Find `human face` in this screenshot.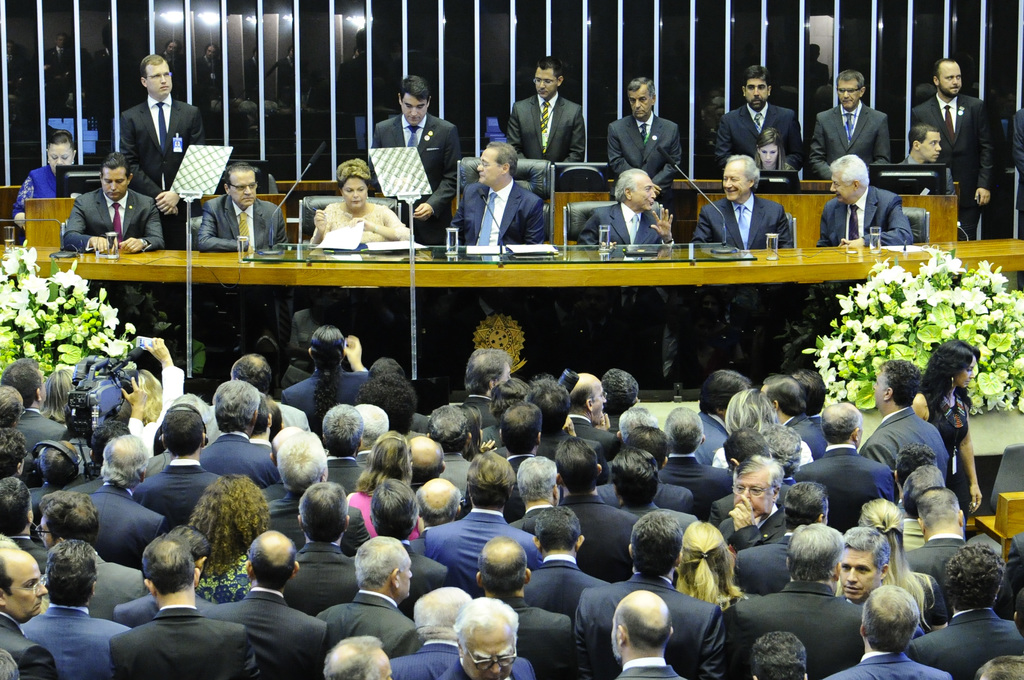
The bounding box for `human face` is bbox(630, 176, 656, 213).
